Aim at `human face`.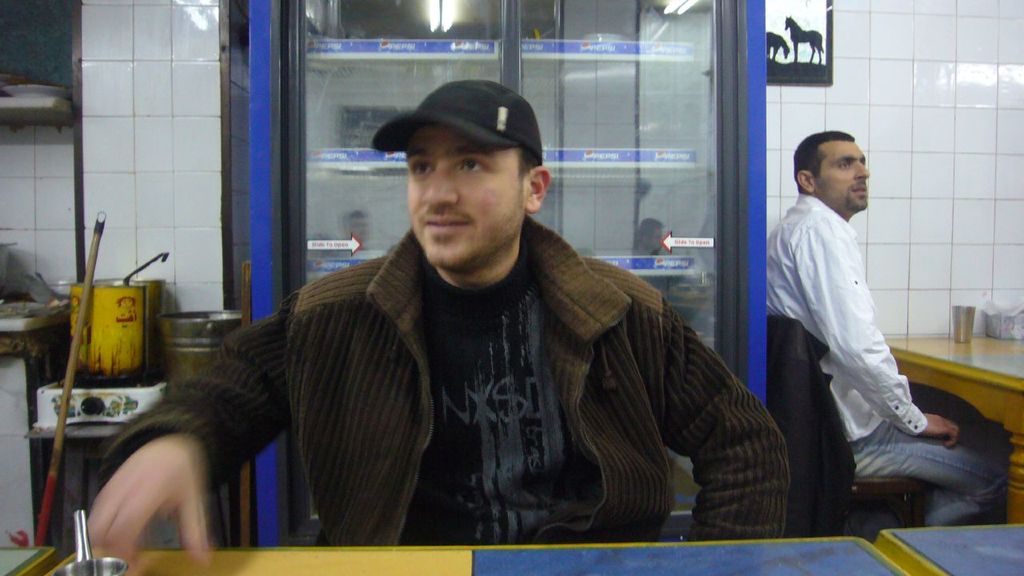
Aimed at <box>822,138,871,210</box>.
